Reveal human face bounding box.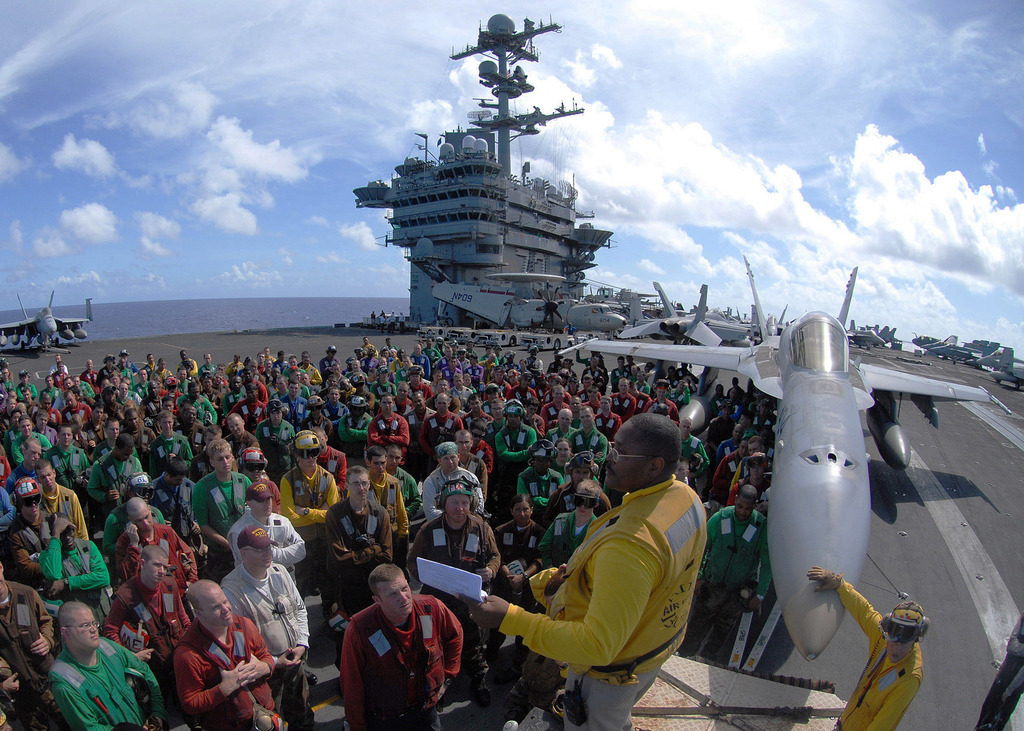
Revealed: Rect(117, 446, 132, 462).
